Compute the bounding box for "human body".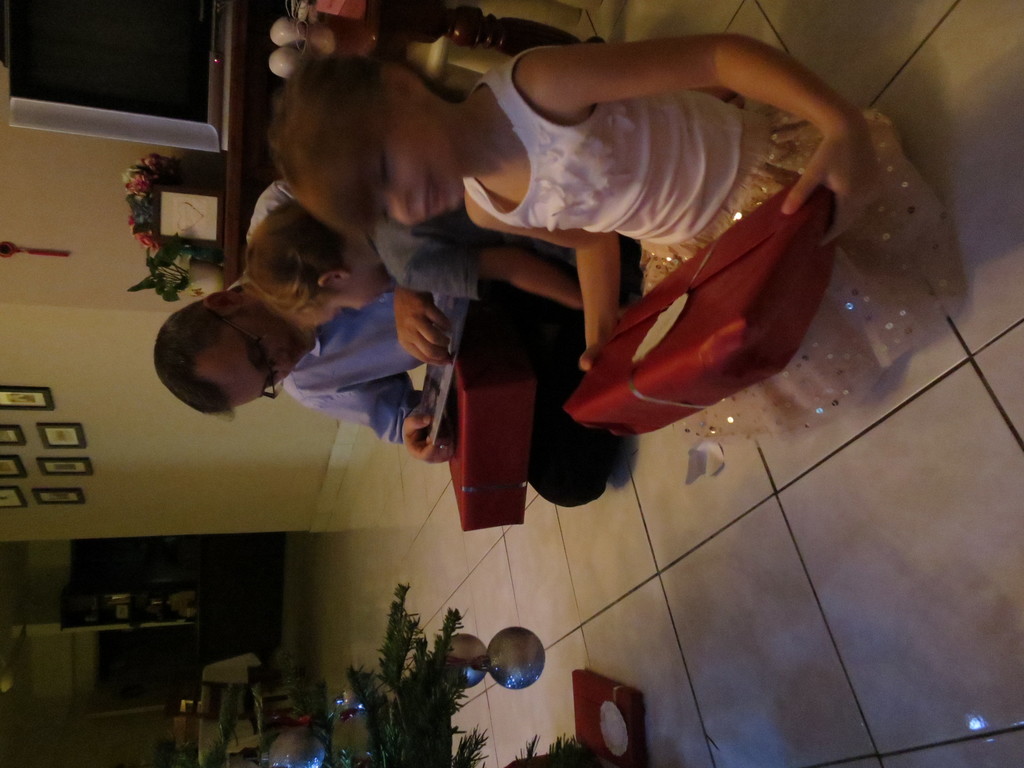
[273,53,950,442].
